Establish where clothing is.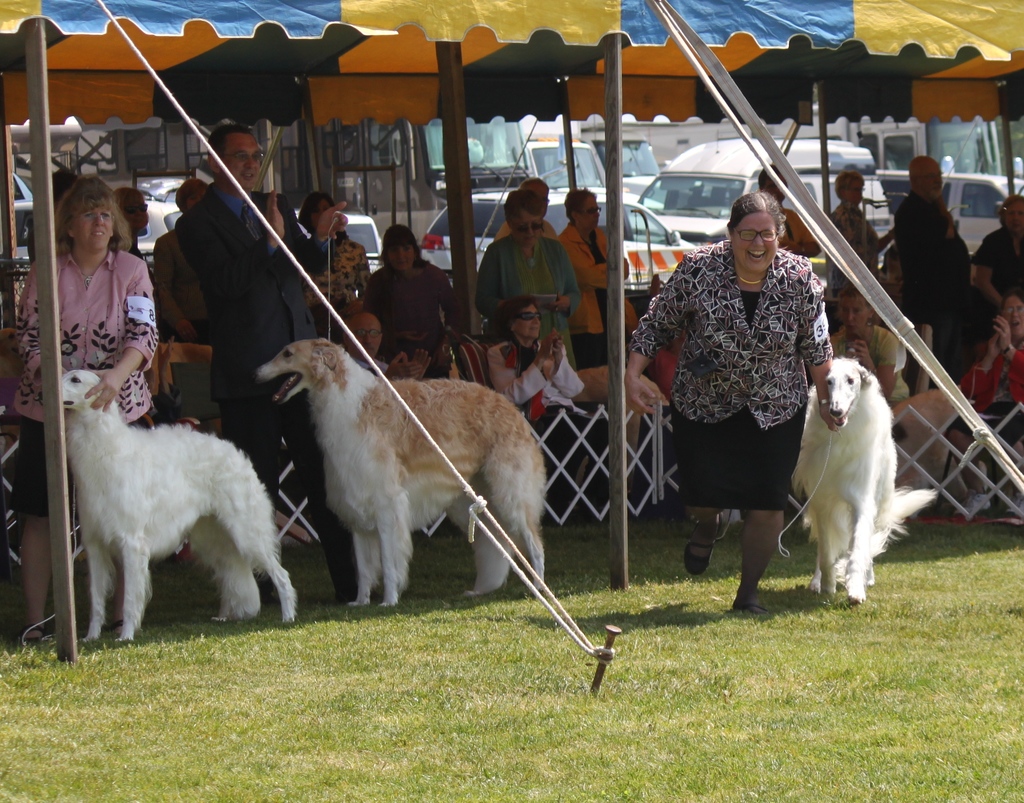
Established at left=556, top=214, right=643, bottom=362.
